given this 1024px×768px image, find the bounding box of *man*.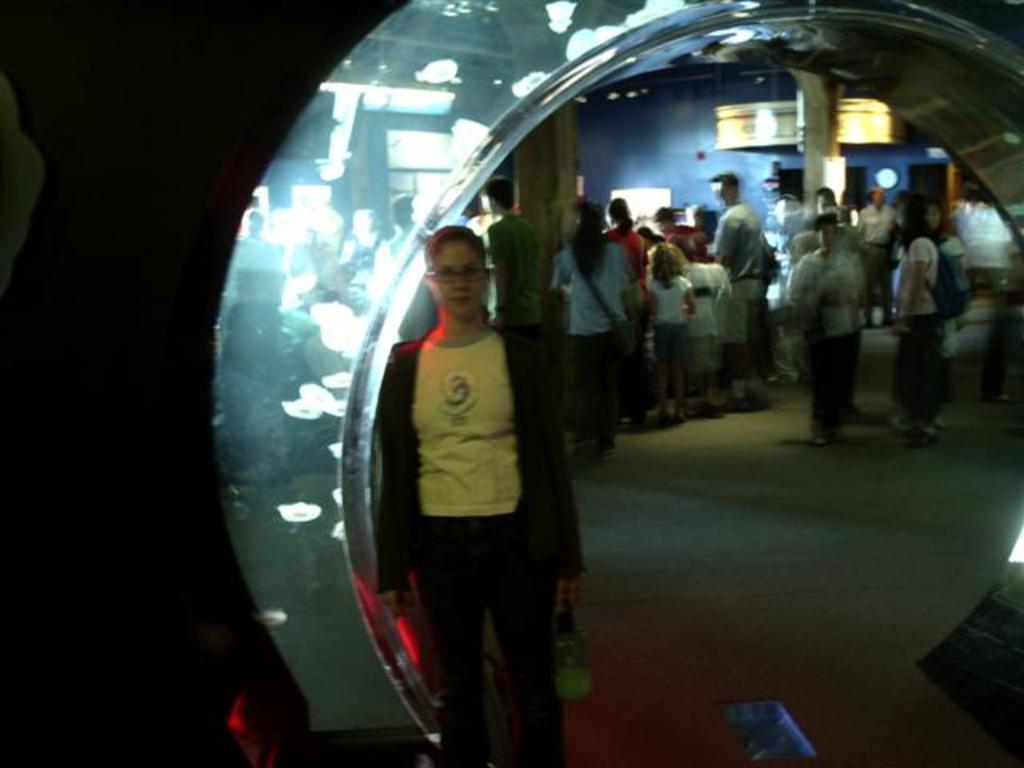
(704,166,771,413).
